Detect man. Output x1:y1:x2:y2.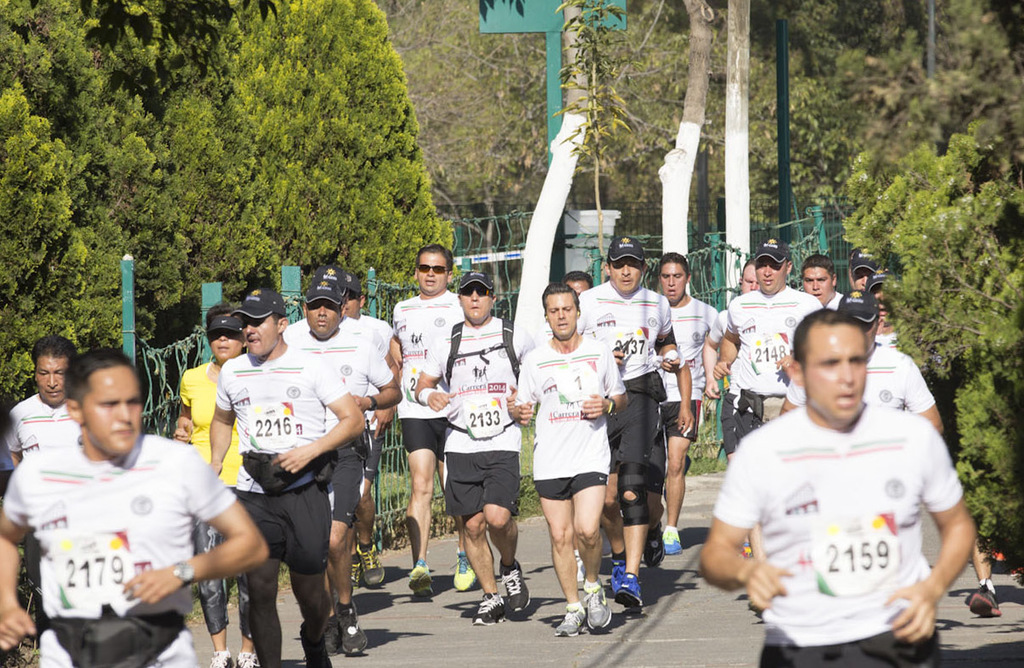
744:266:748:291.
